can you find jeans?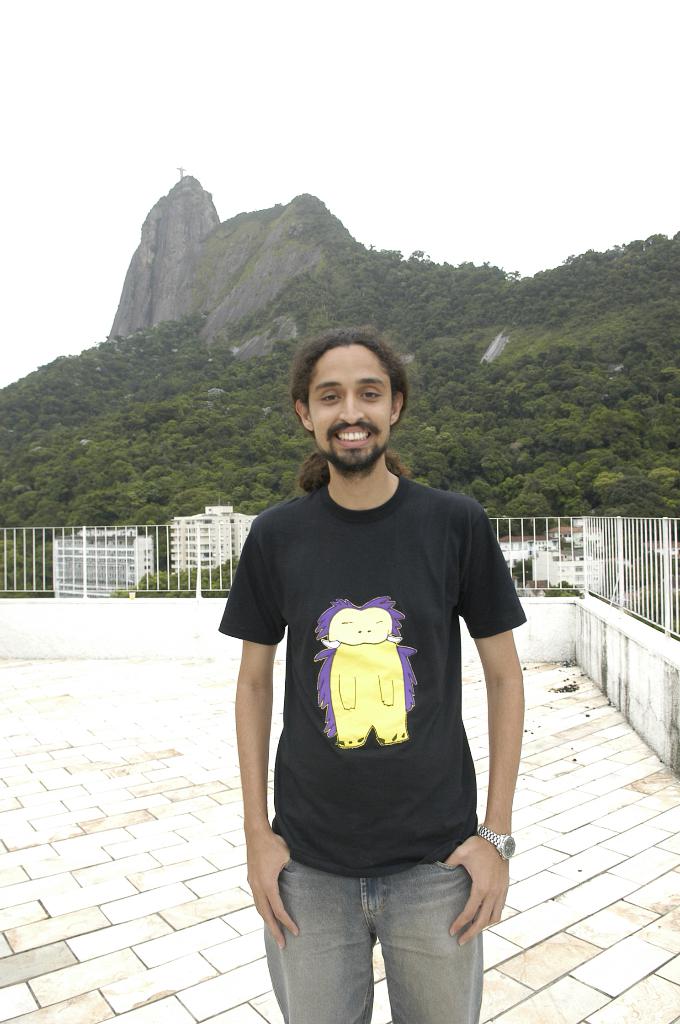
Yes, bounding box: bbox=(274, 863, 501, 1023).
